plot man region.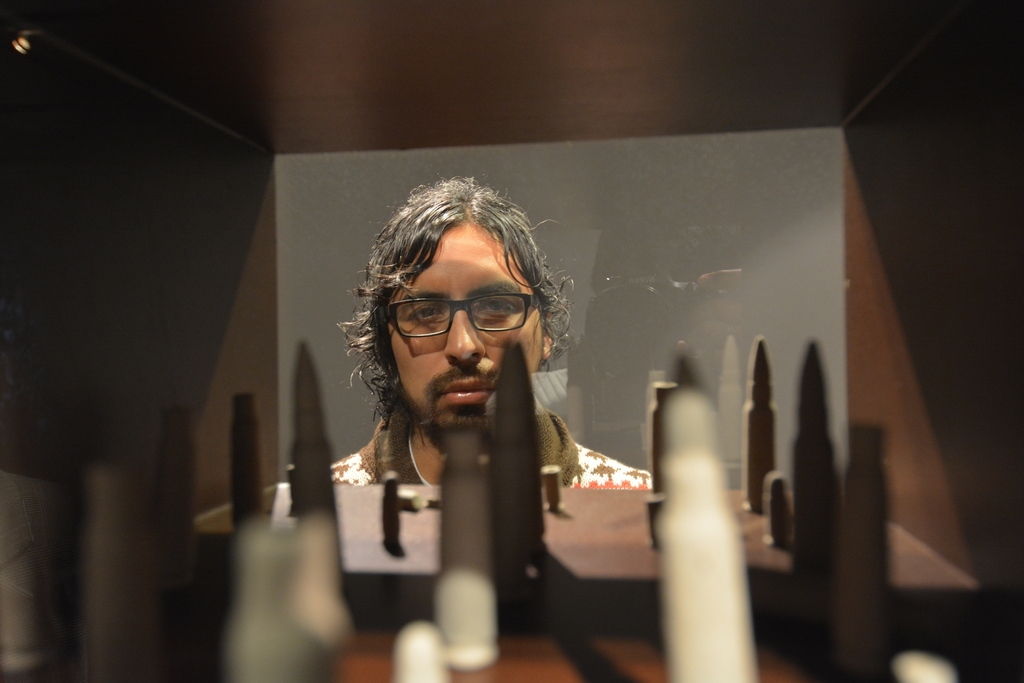
Plotted at [303, 170, 662, 488].
